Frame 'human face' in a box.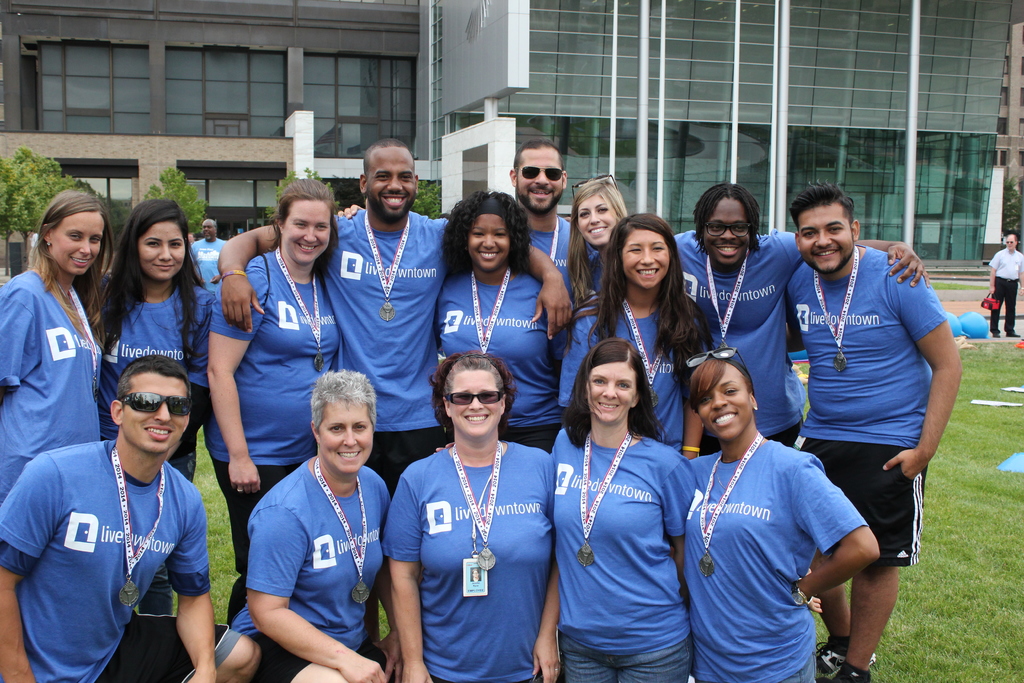
x1=466, y1=217, x2=507, y2=274.
